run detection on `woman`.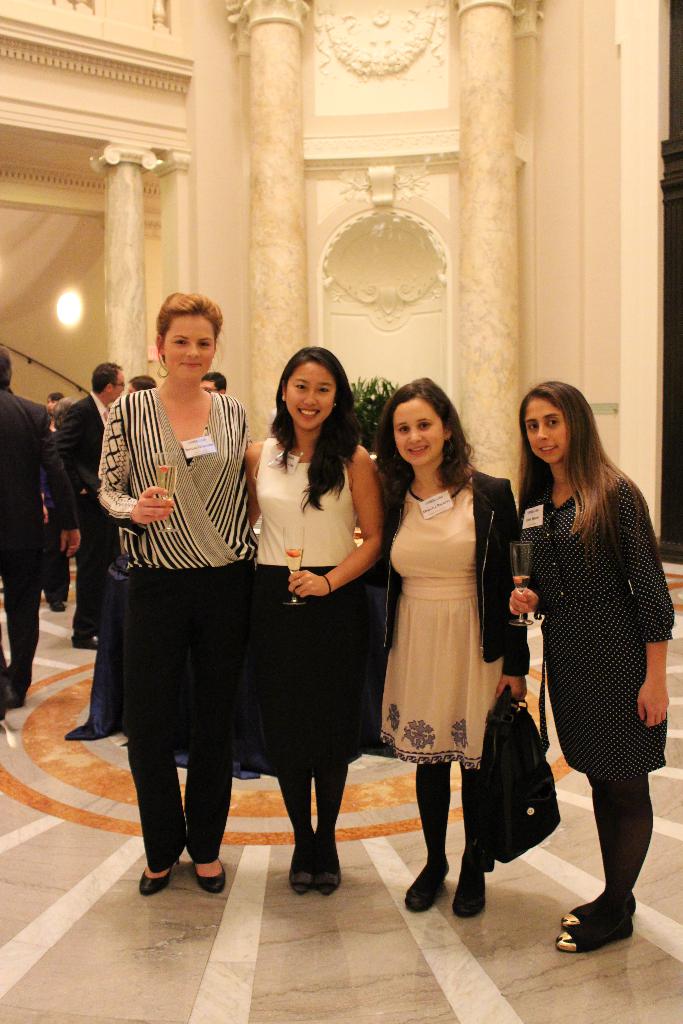
Result: l=507, t=384, r=670, b=958.
